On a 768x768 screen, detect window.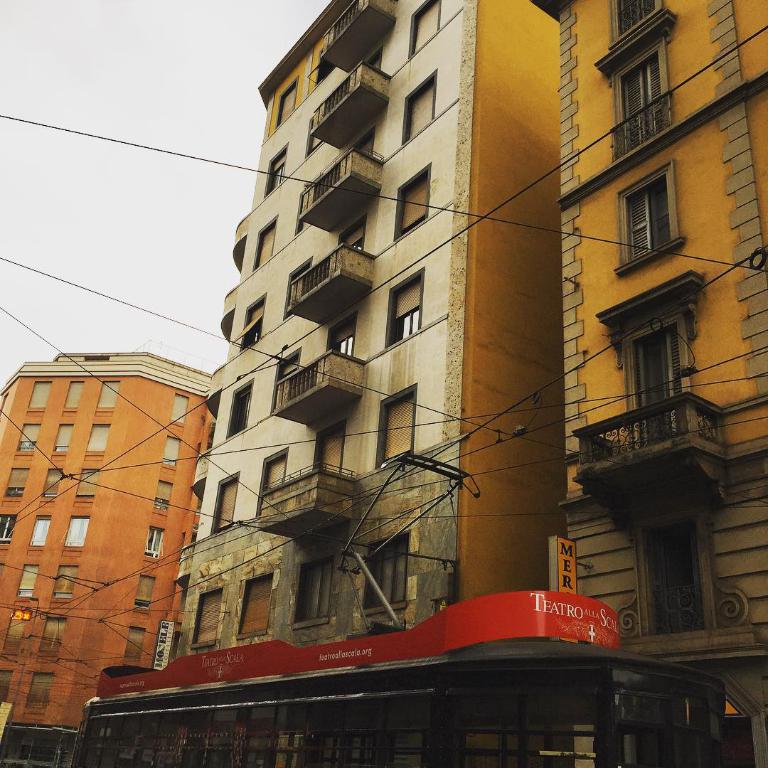
x1=160, y1=439, x2=182, y2=466.
